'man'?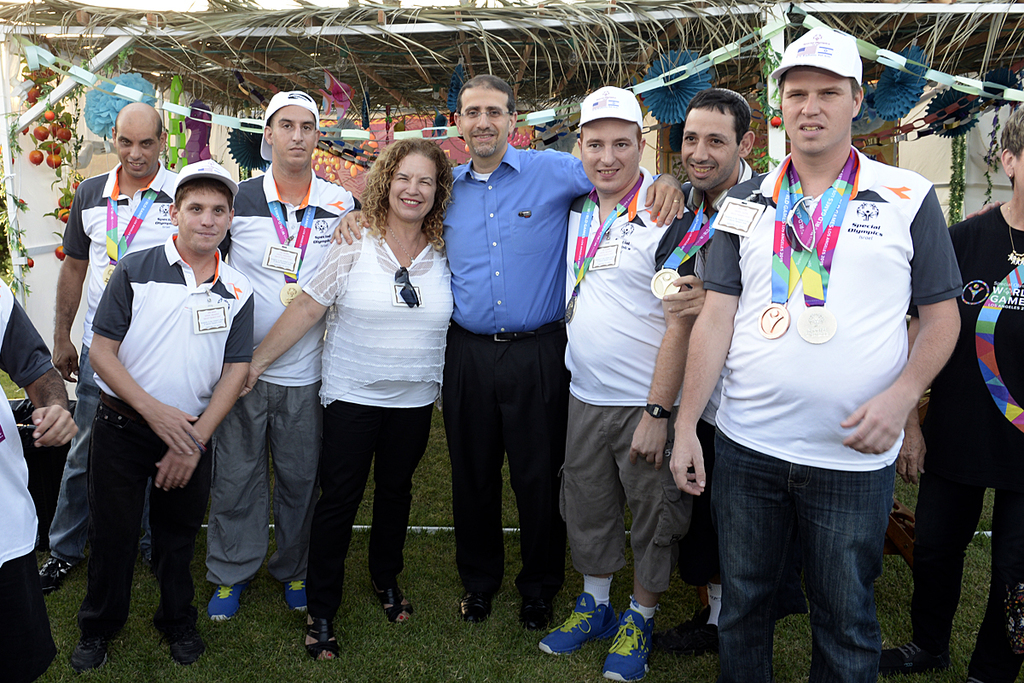
l=687, t=36, r=961, b=682
